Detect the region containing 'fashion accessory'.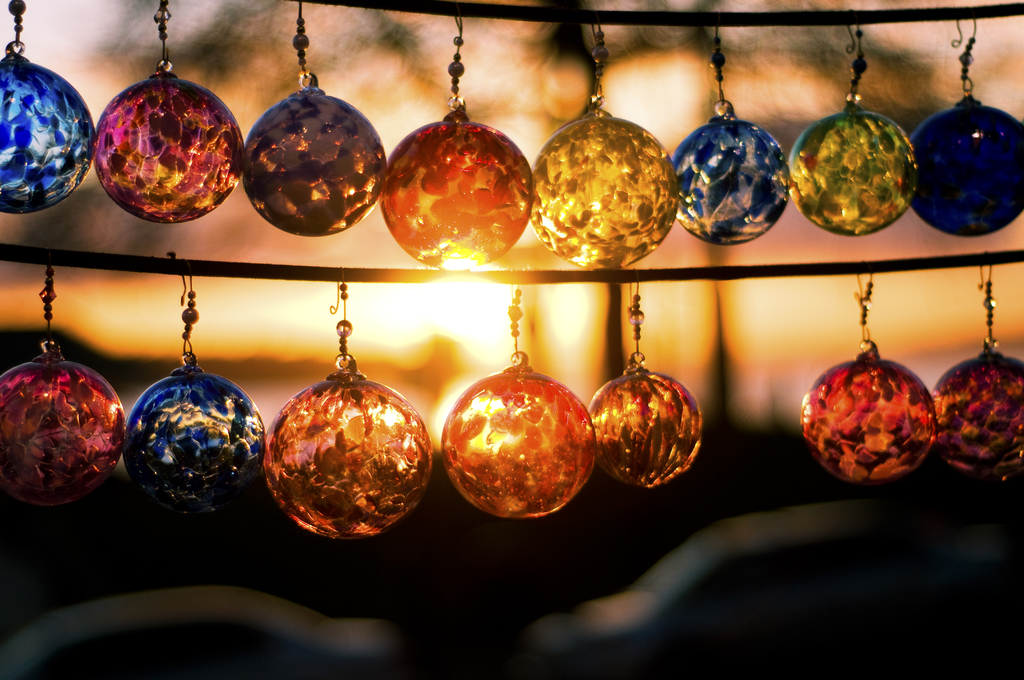
box(932, 260, 1023, 483).
